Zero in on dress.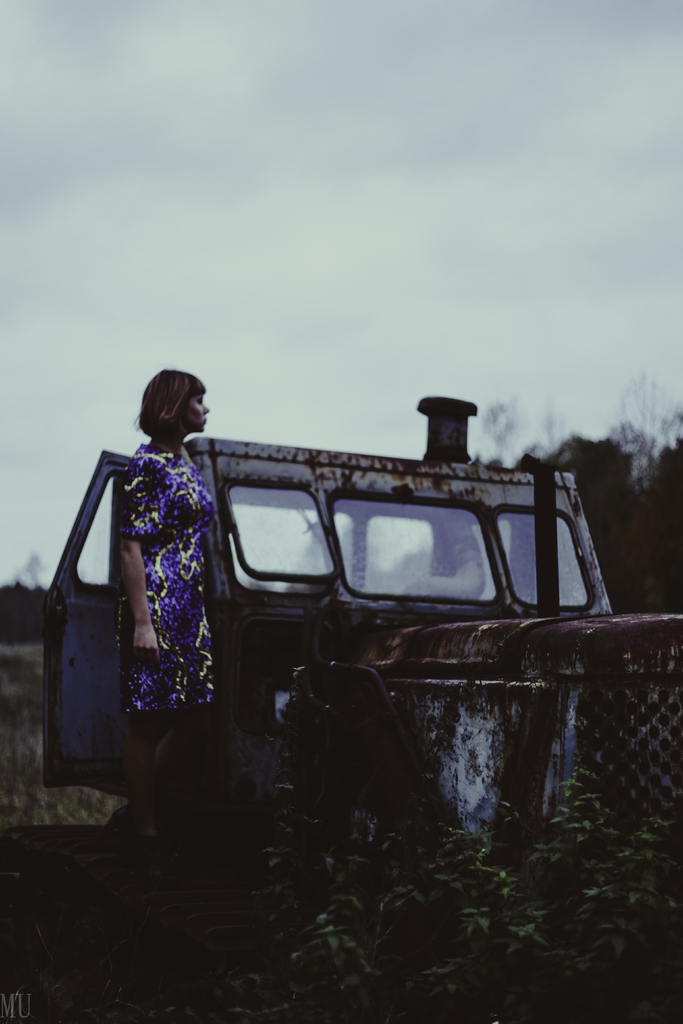
Zeroed in: [117,436,221,715].
